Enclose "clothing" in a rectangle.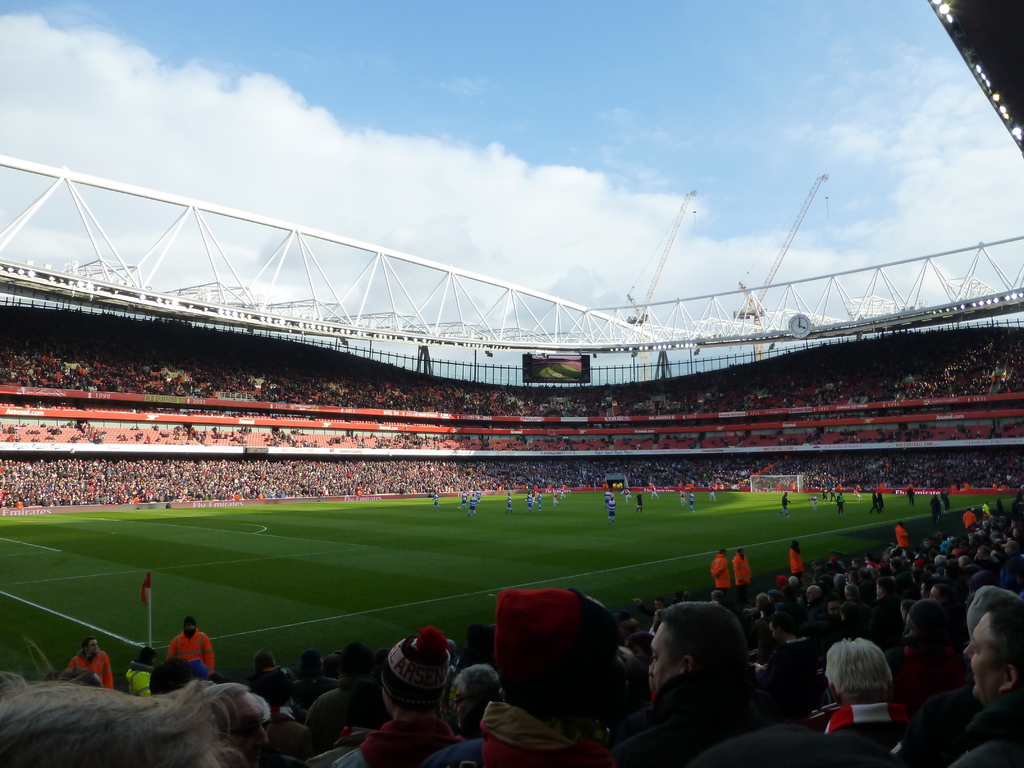
951/692/1023/767.
